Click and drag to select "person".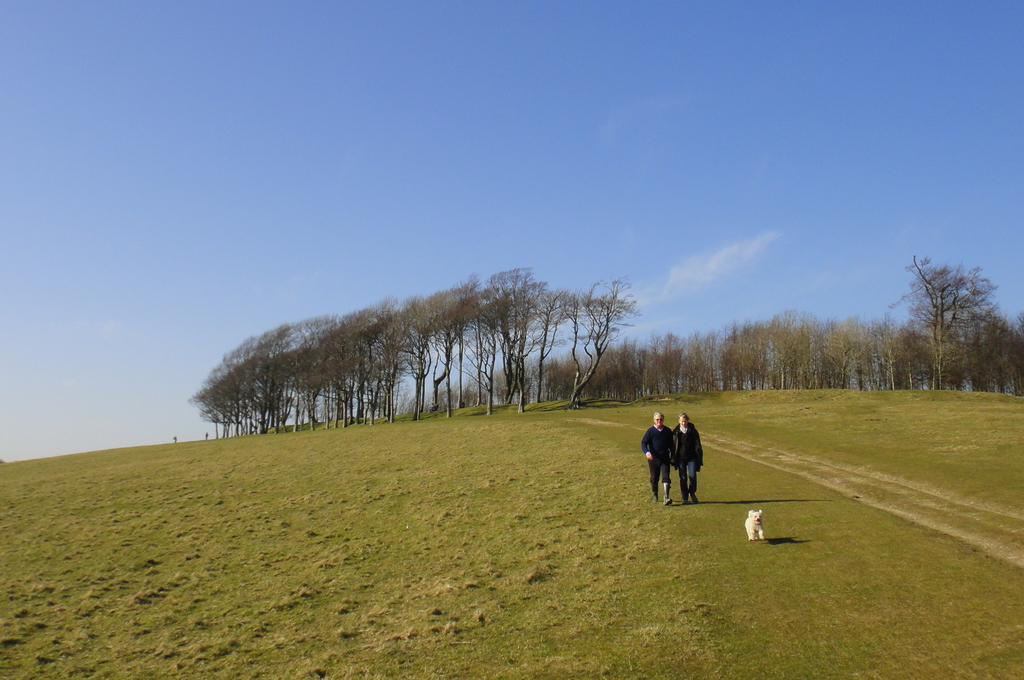
Selection: locate(640, 412, 675, 501).
